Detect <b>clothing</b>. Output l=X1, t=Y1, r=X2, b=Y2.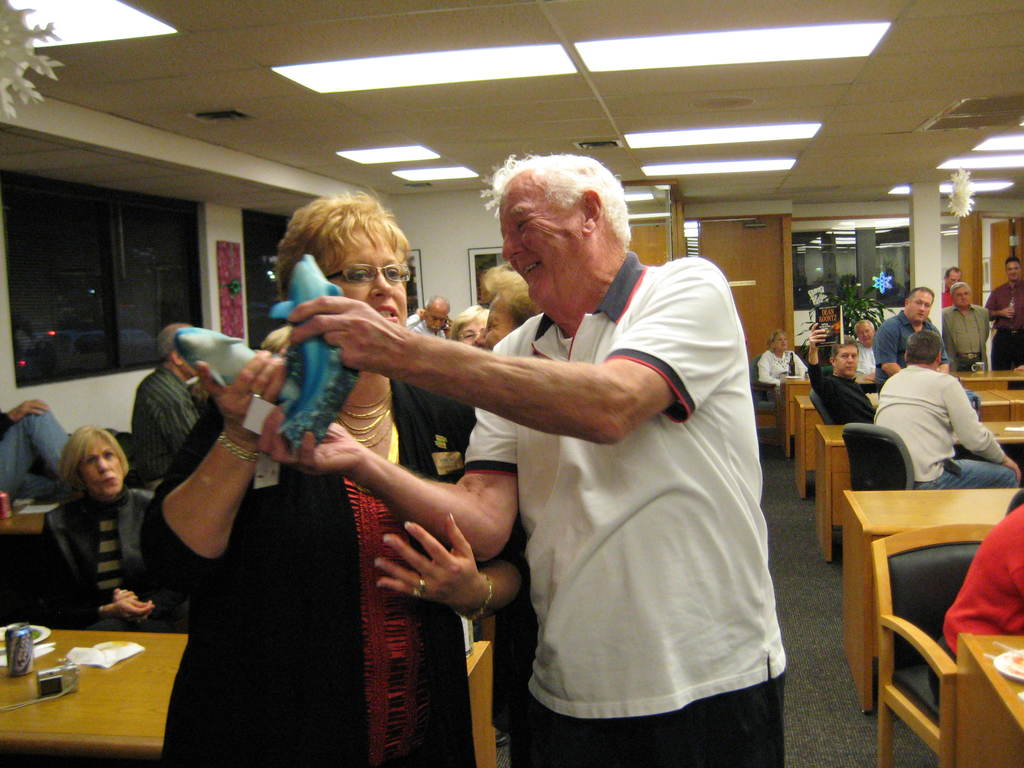
l=867, t=360, r=1018, b=492.
